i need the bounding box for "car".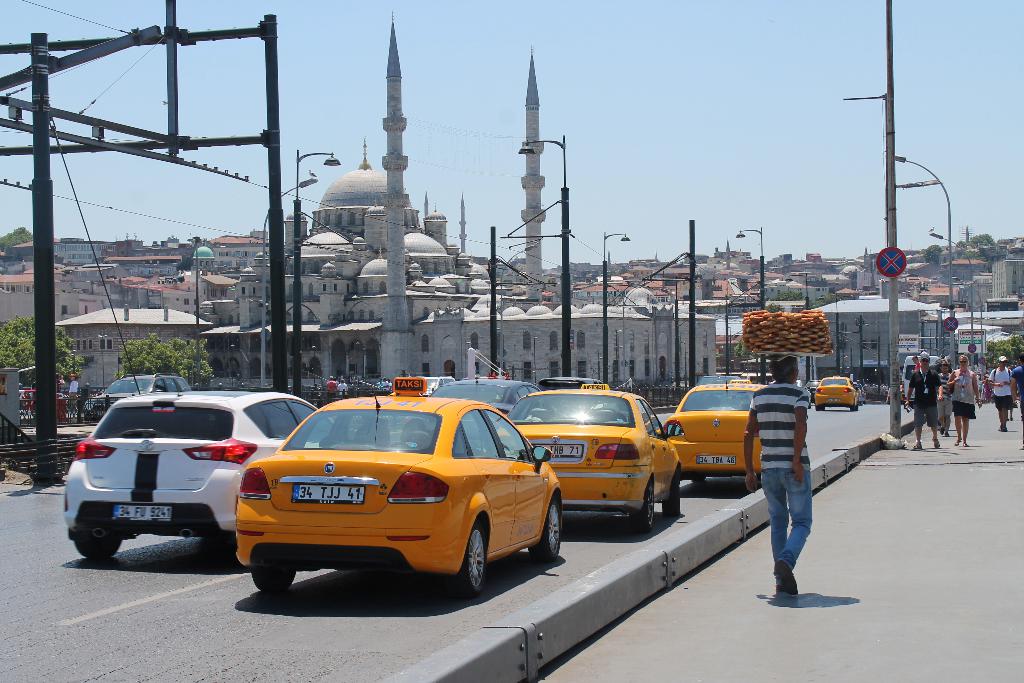
Here it is: left=887, top=386, right=913, bottom=409.
